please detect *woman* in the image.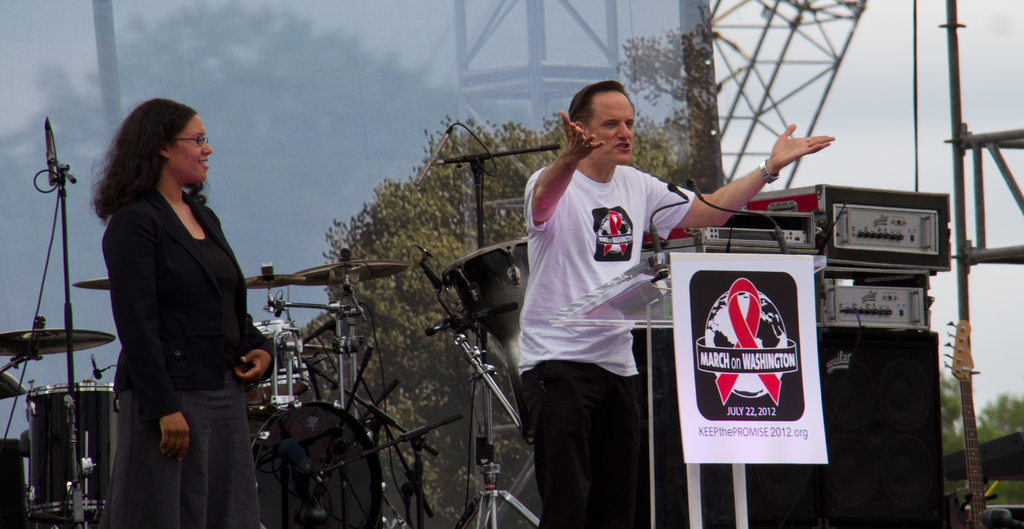
88,83,264,527.
